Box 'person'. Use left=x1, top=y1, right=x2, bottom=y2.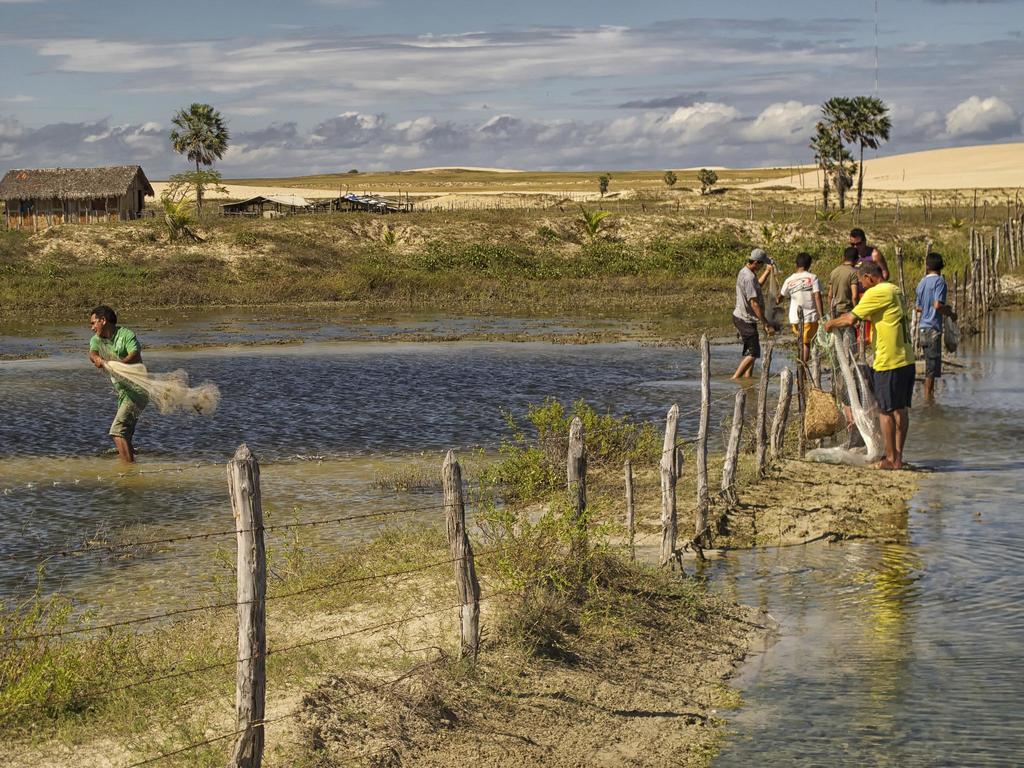
left=84, top=303, right=148, bottom=470.
